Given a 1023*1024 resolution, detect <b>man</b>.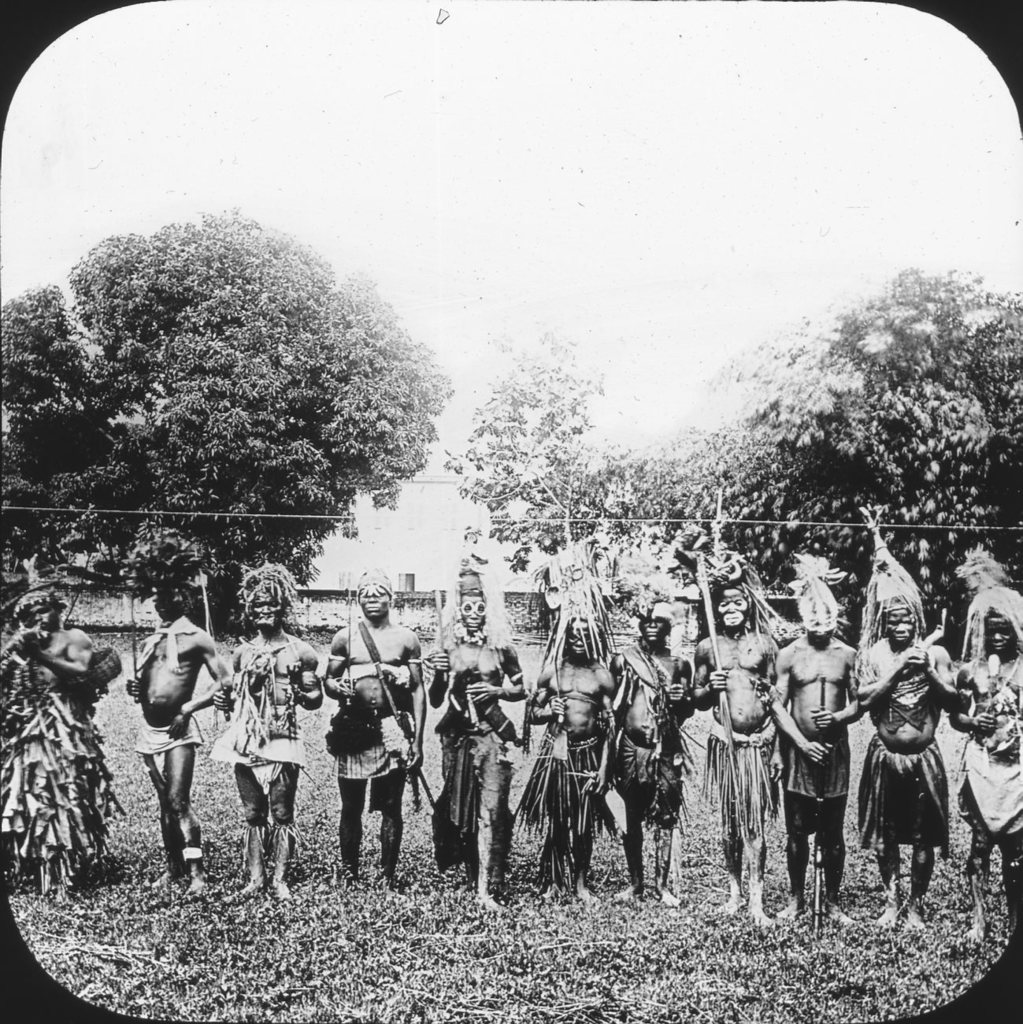
{"left": 773, "top": 552, "right": 861, "bottom": 920}.
